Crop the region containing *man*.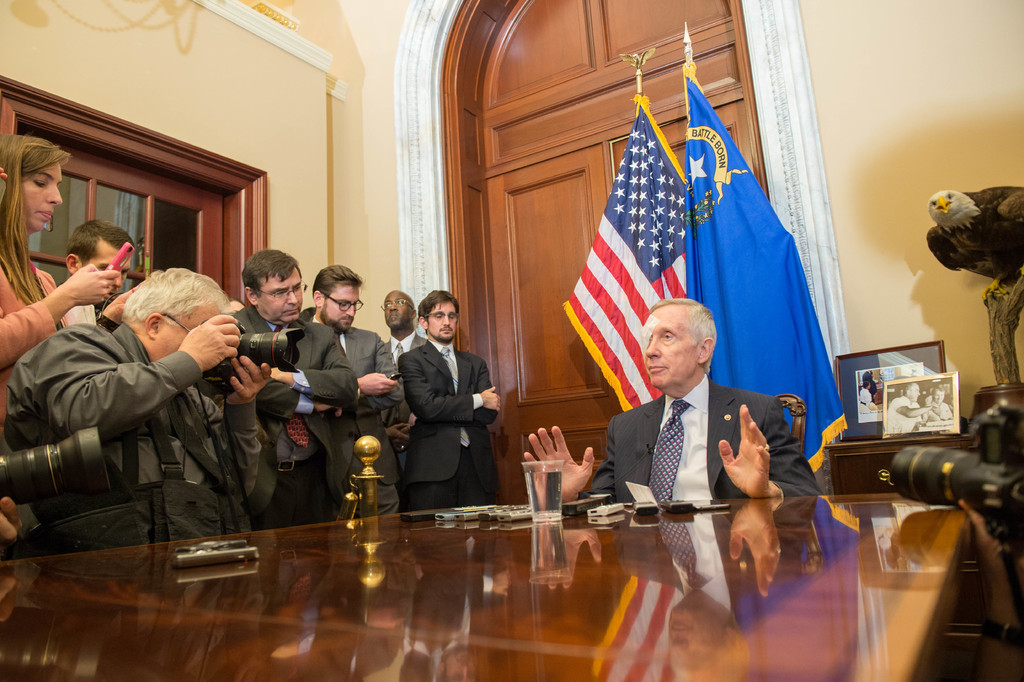
Crop region: [x1=56, y1=211, x2=148, y2=322].
